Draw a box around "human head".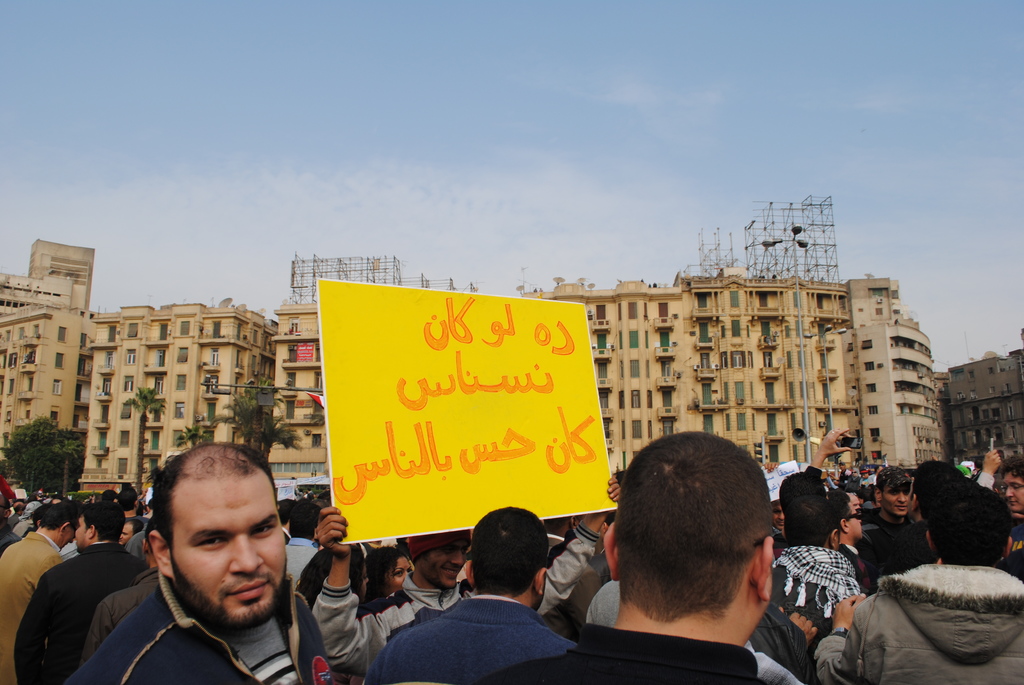
[left=120, top=514, right=145, bottom=546].
